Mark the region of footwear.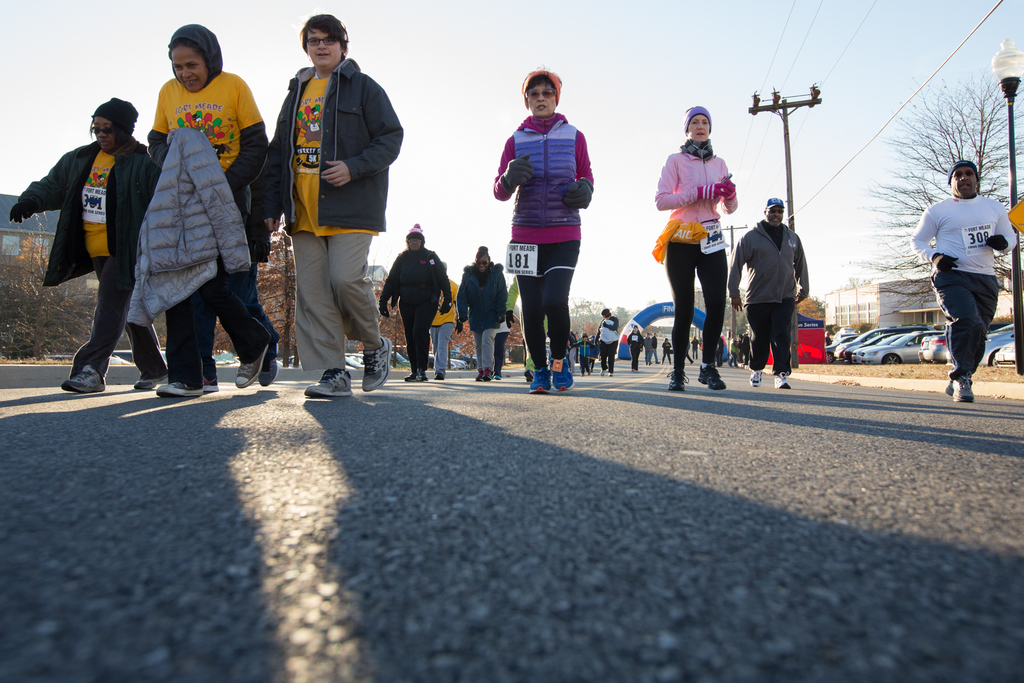
Region: [472,369,485,381].
